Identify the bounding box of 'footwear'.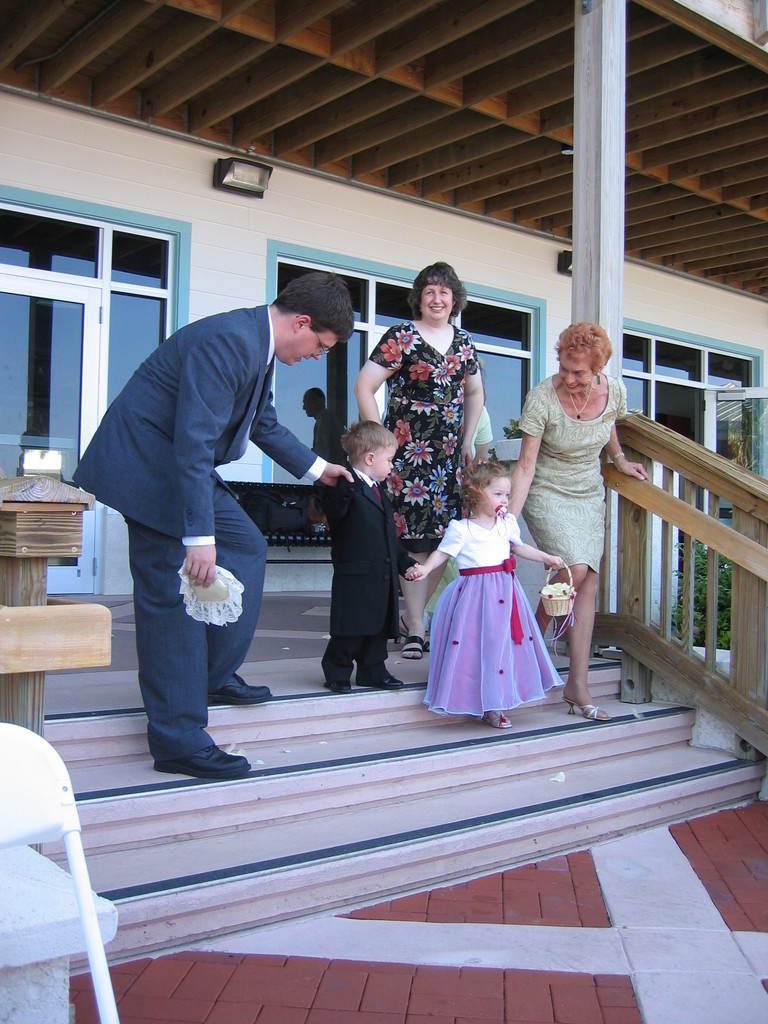
box(570, 694, 606, 725).
